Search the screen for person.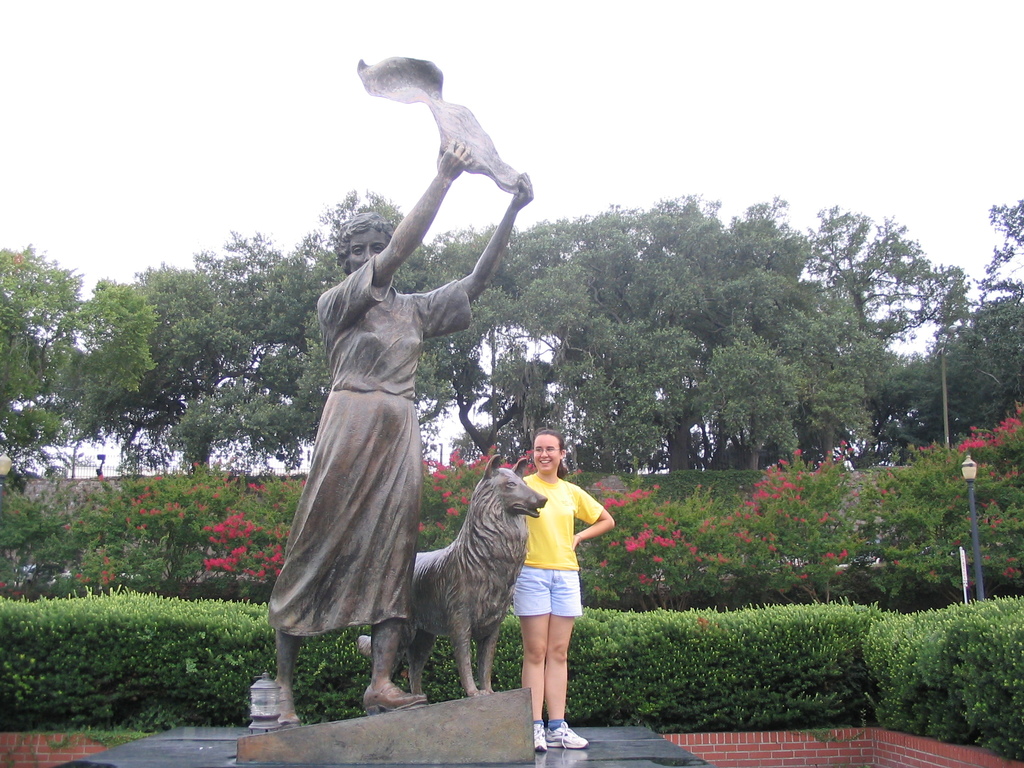
Found at crop(268, 138, 532, 725).
